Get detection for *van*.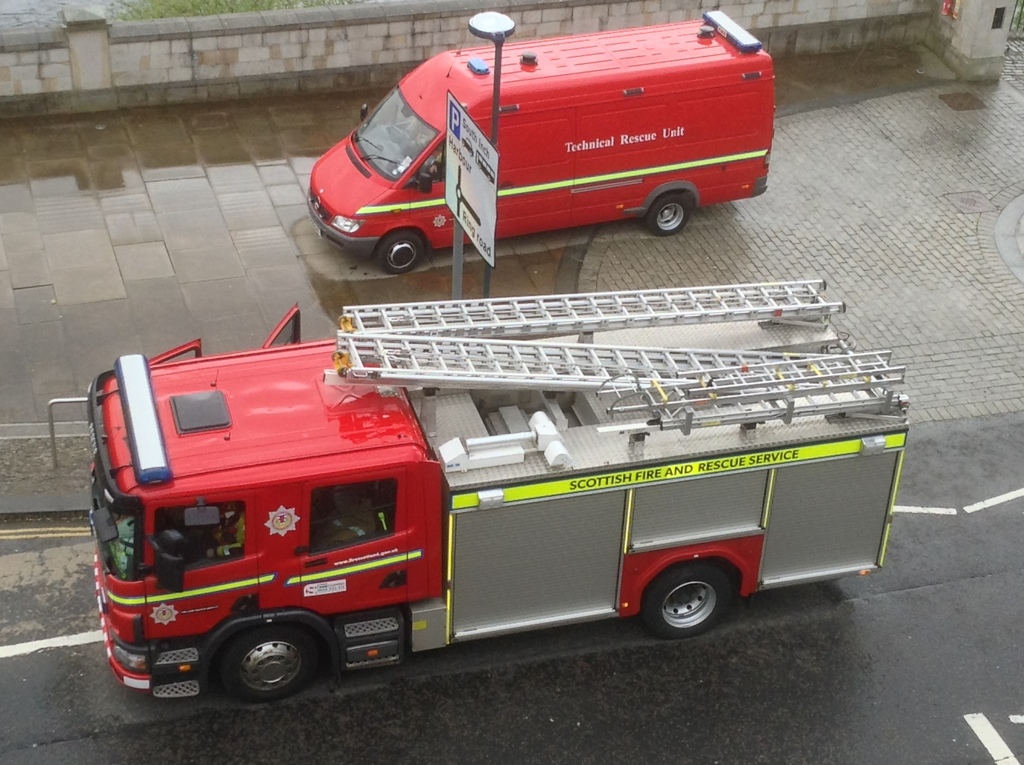
Detection: locate(308, 8, 776, 270).
